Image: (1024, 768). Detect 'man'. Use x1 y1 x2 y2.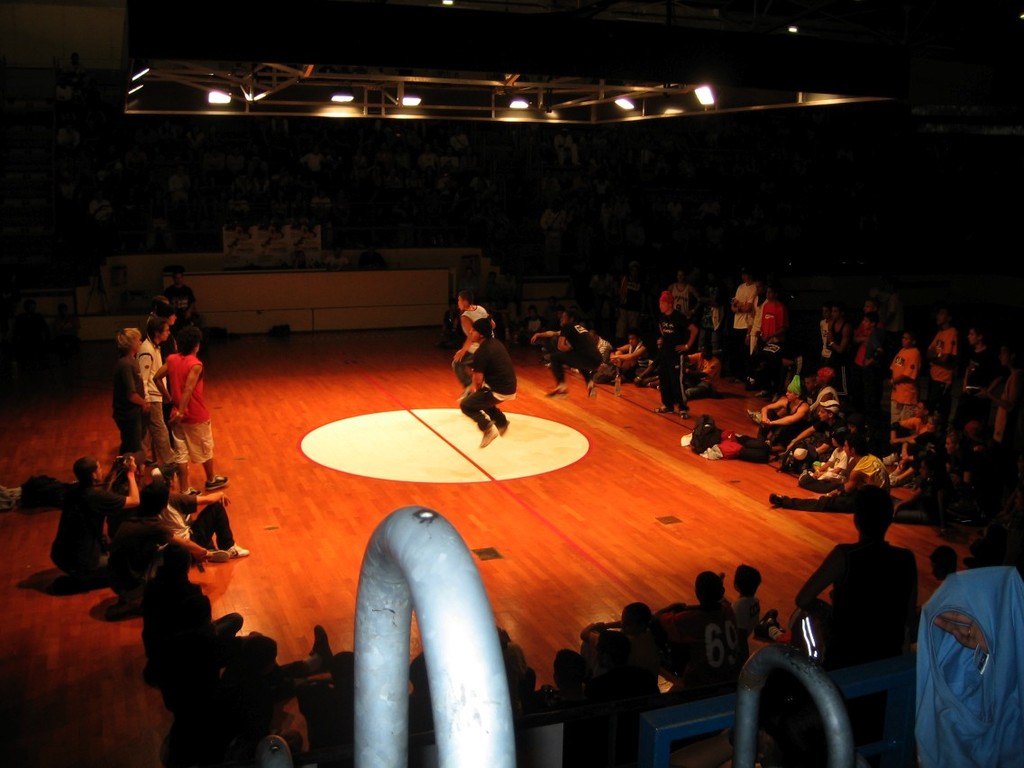
758 289 784 351.
